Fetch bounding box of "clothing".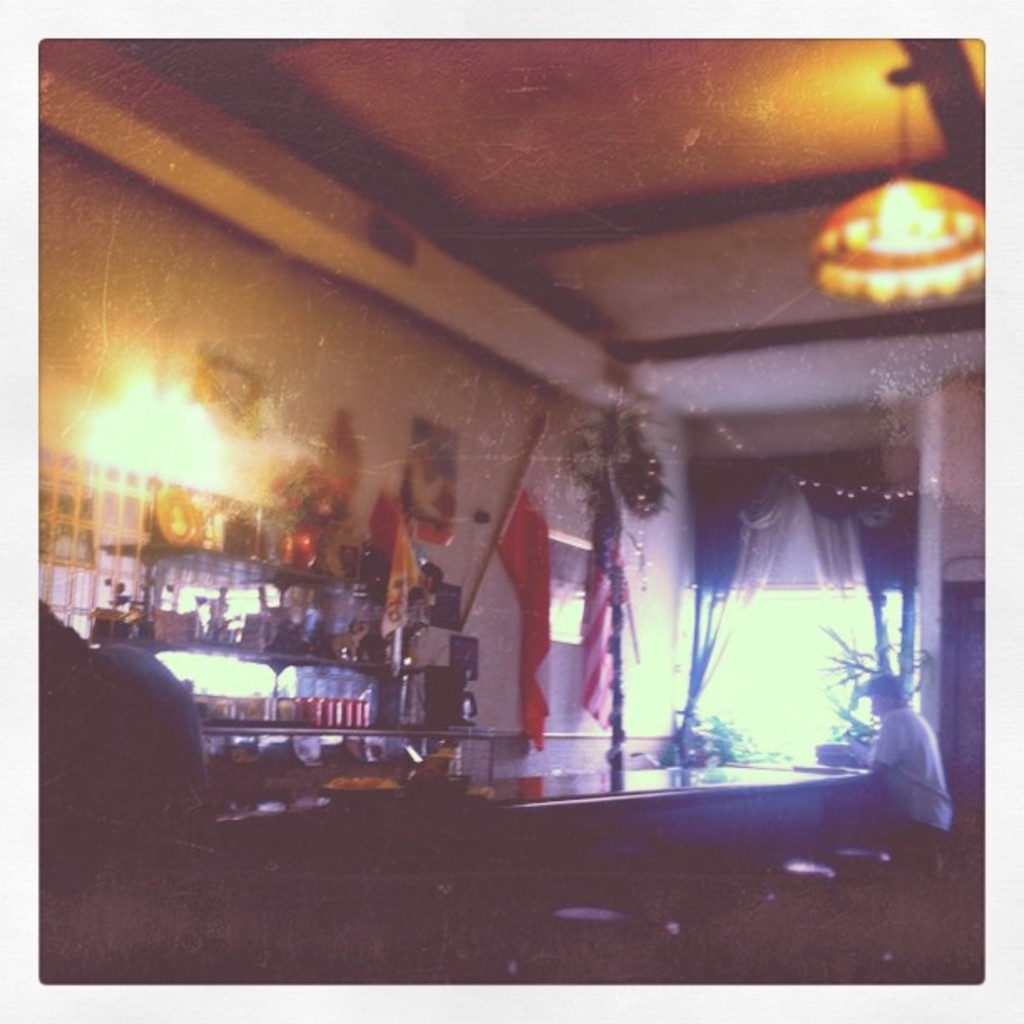
Bbox: bbox=[868, 701, 949, 830].
